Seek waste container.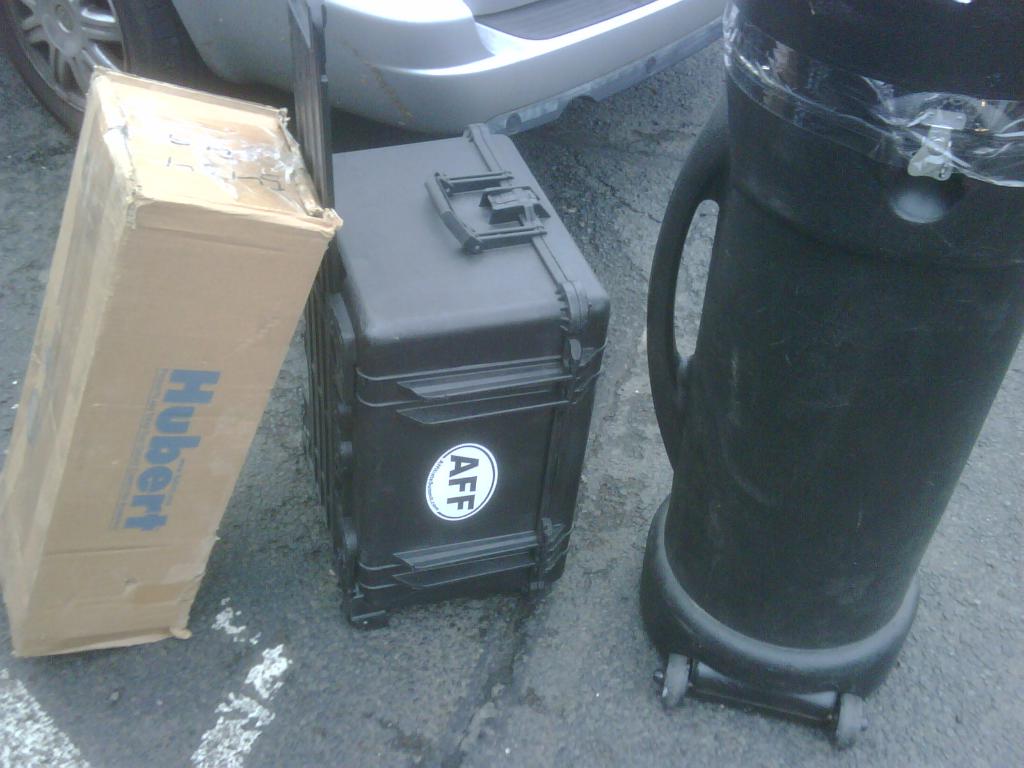
(left=624, top=24, right=1012, bottom=740).
